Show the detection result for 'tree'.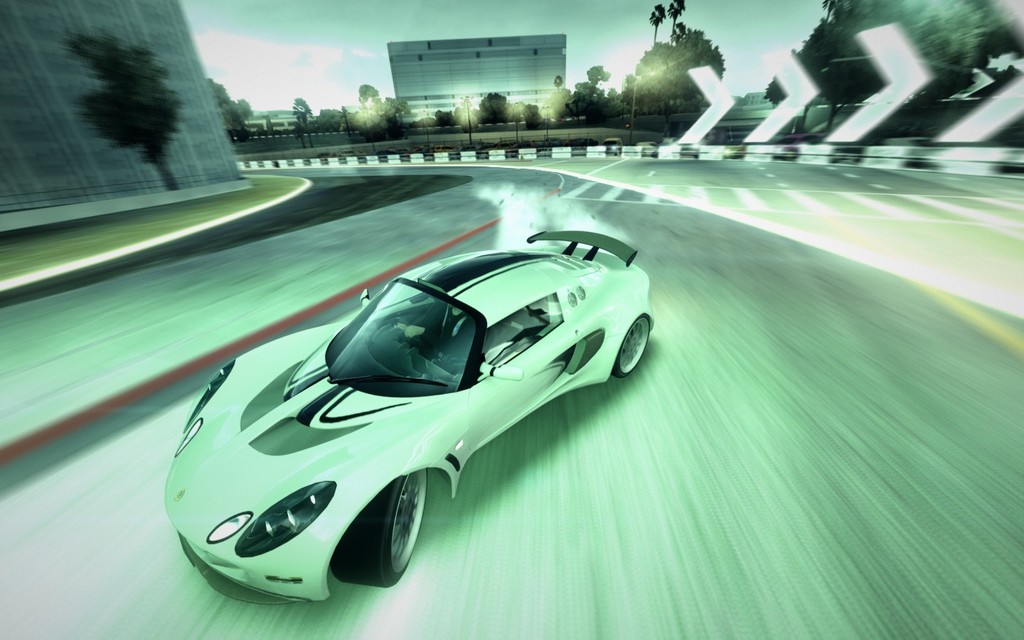
select_region(316, 107, 348, 129).
